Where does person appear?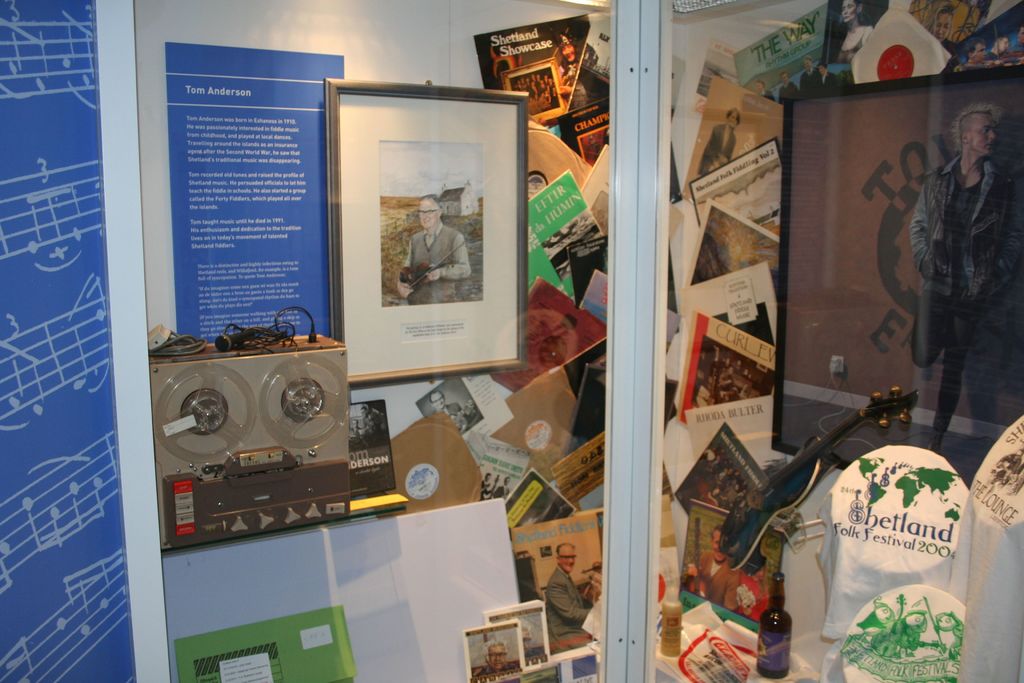
Appears at {"x1": 394, "y1": 192, "x2": 474, "y2": 302}.
